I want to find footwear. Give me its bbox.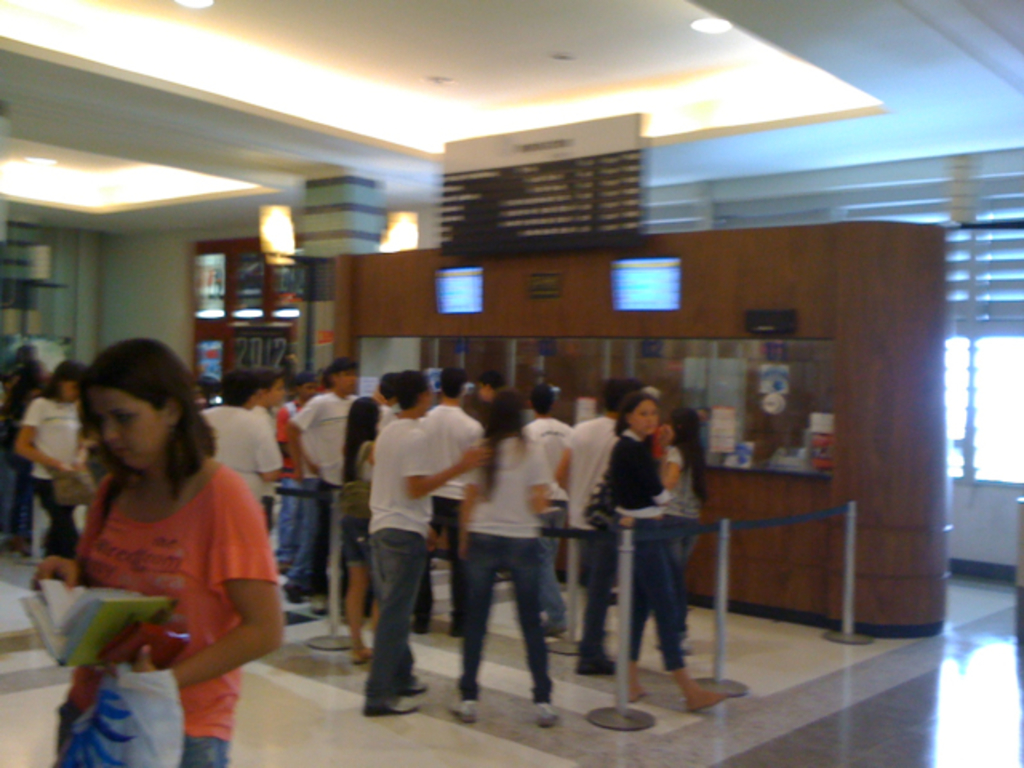
288 595 299 602.
